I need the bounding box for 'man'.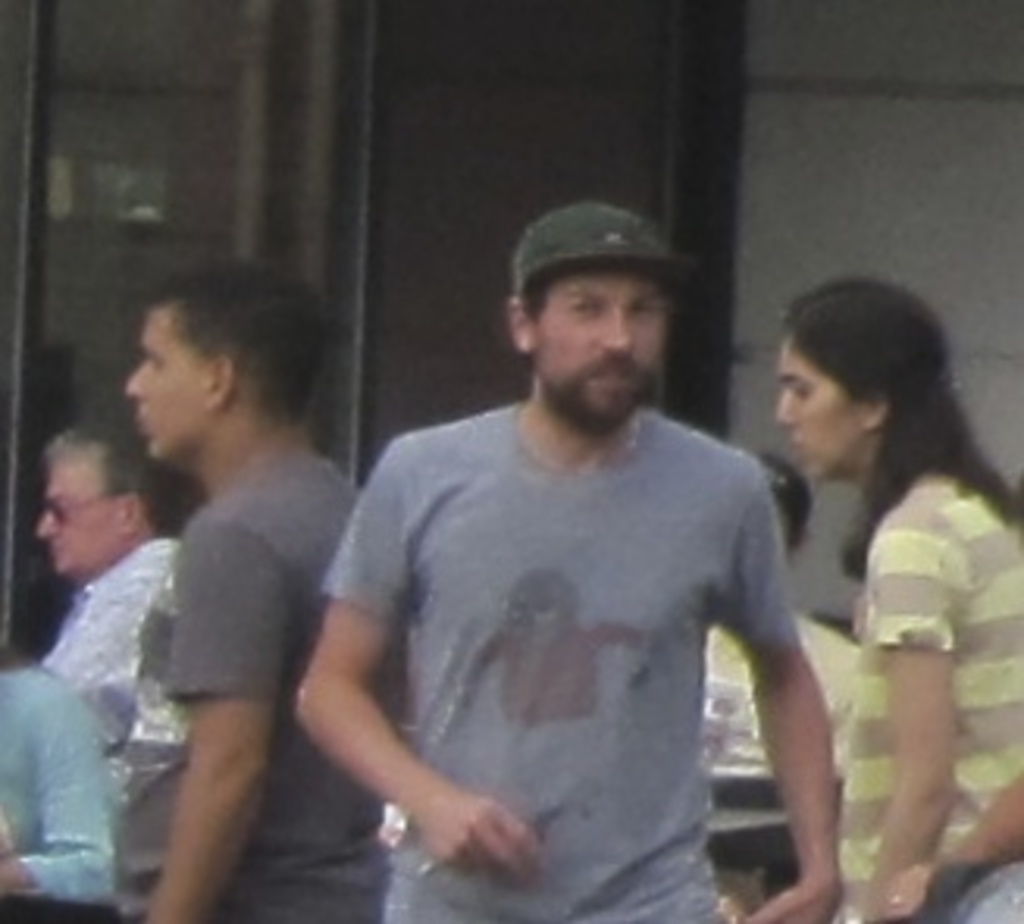
Here it is: <region>31, 417, 185, 802</region>.
